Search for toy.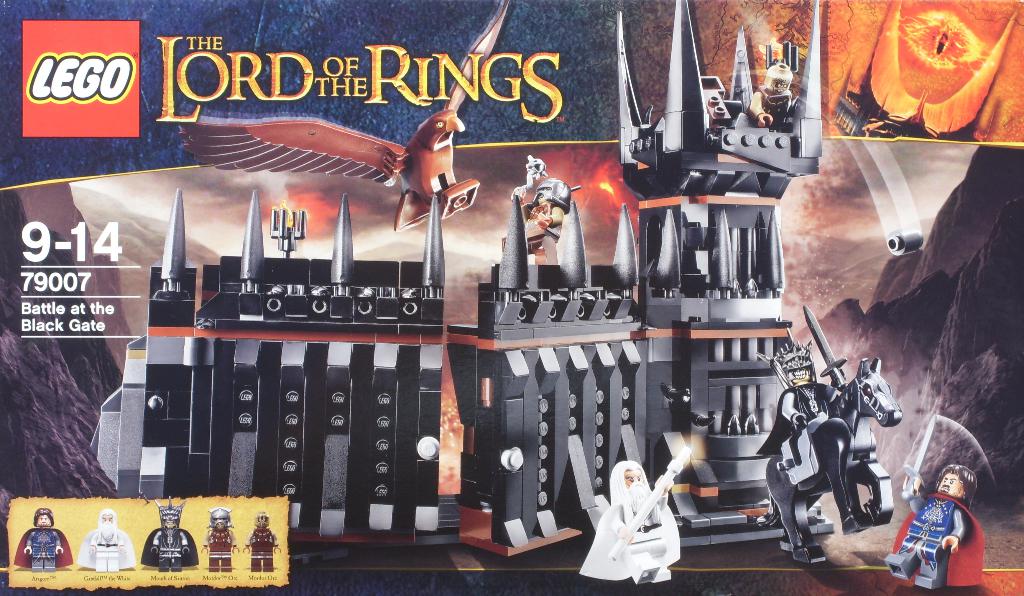
Found at Rect(12, 508, 72, 571).
